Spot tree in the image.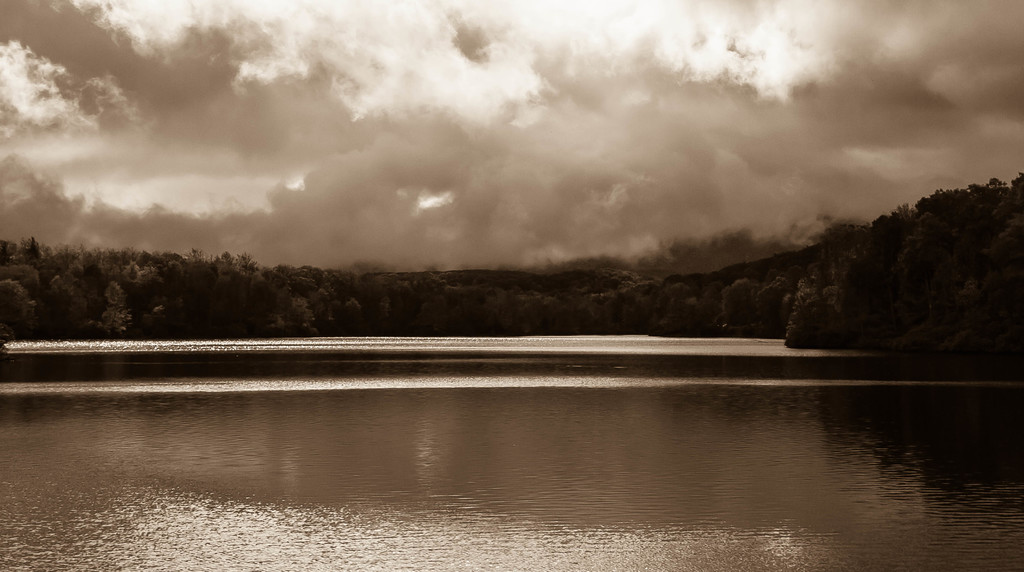
tree found at {"x1": 538, "y1": 257, "x2": 625, "y2": 307}.
